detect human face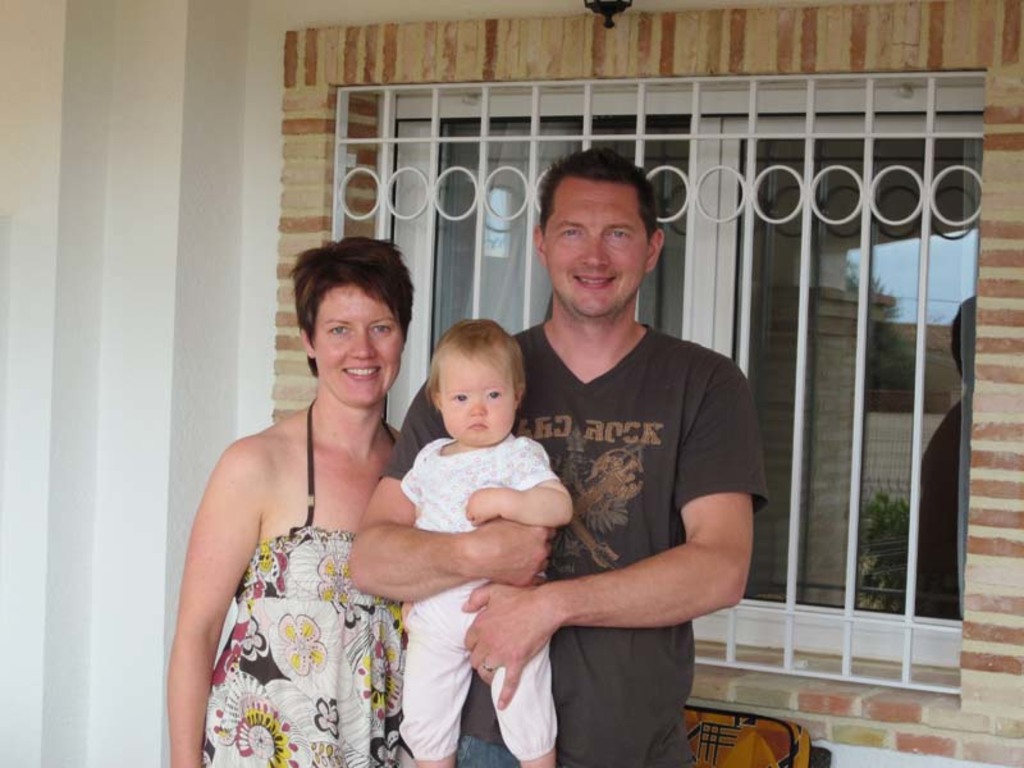
detection(439, 340, 517, 445)
